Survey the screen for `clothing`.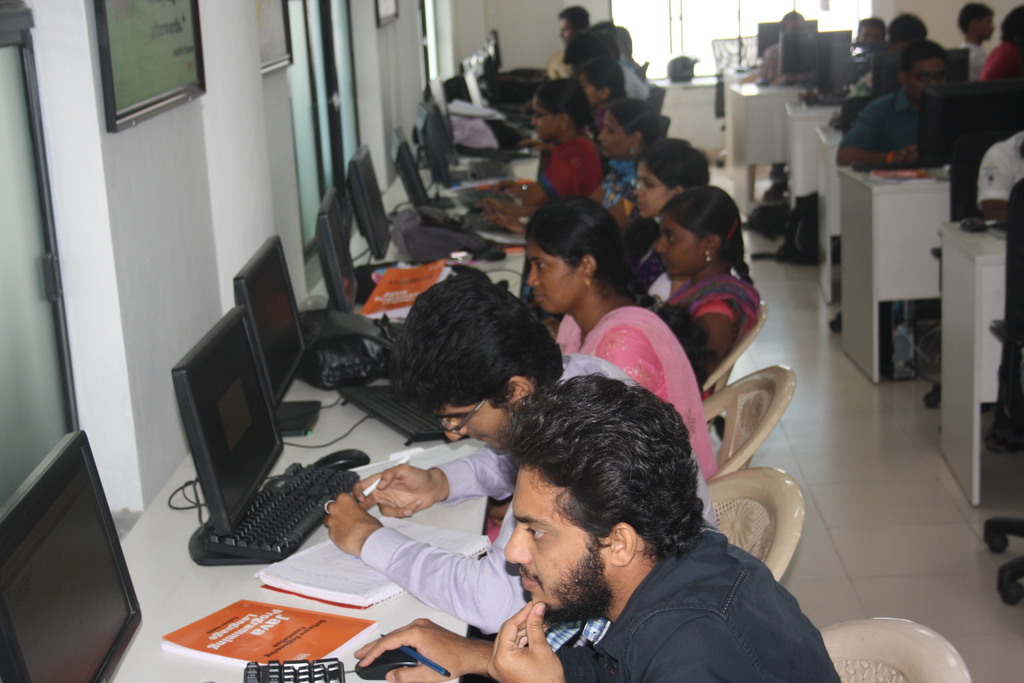
Survey found: 959,39,987,82.
